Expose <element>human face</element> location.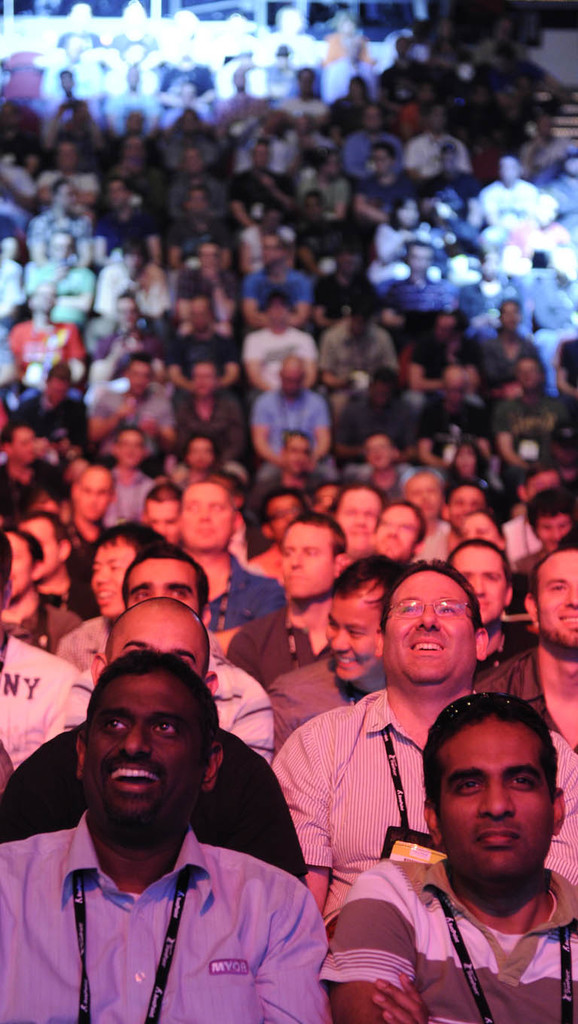
Exposed at BBox(516, 356, 541, 388).
